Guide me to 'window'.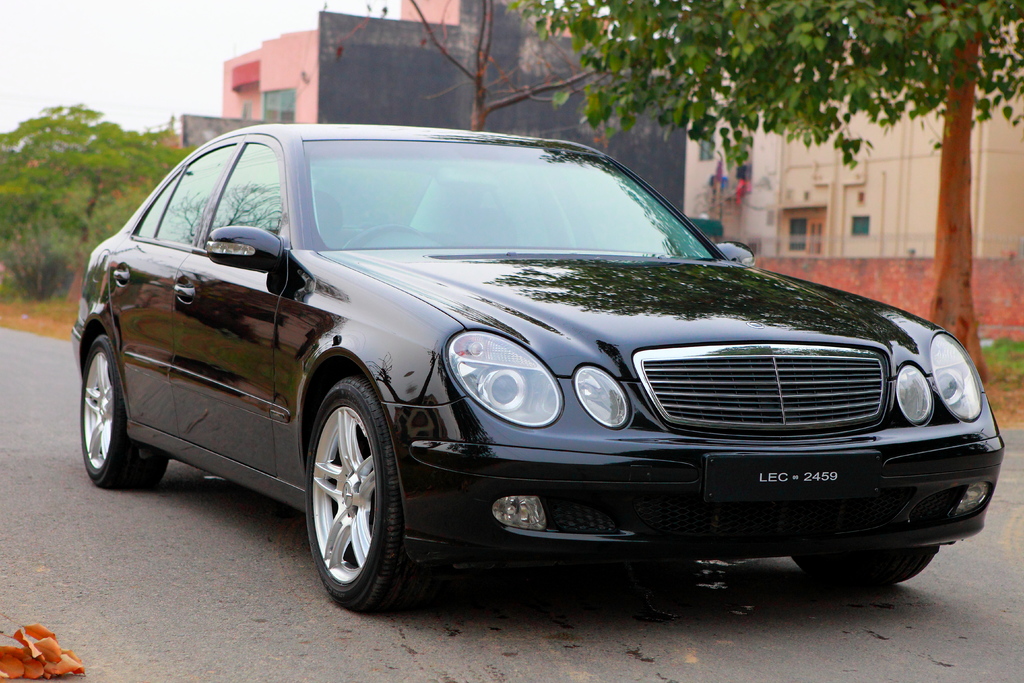
Guidance: 847/216/868/235.
